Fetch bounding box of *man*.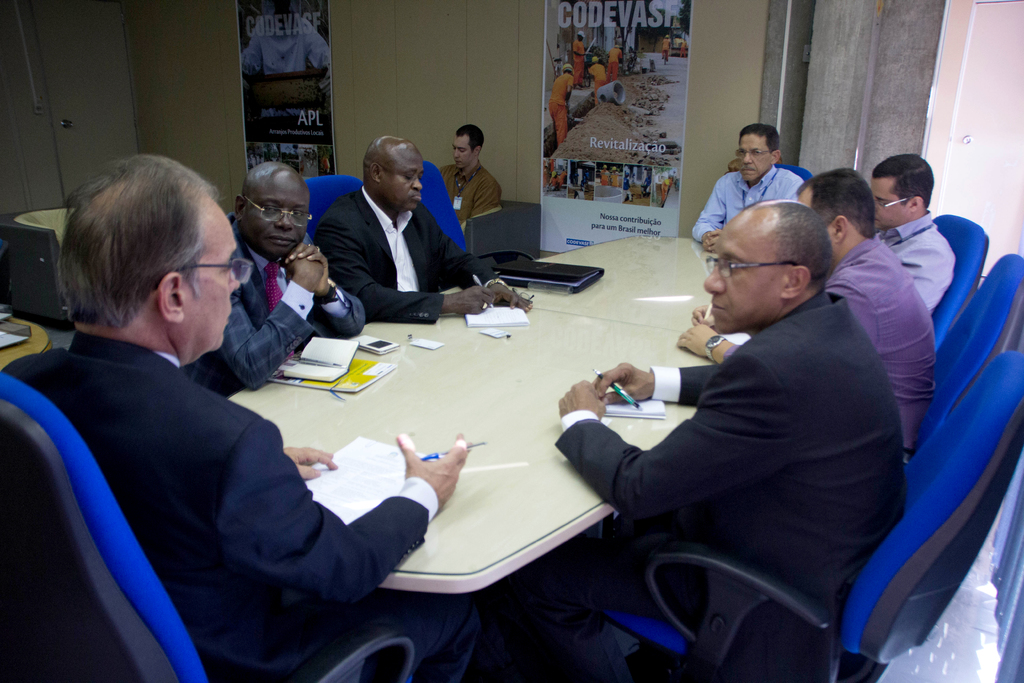
Bbox: l=0, t=154, r=477, b=682.
